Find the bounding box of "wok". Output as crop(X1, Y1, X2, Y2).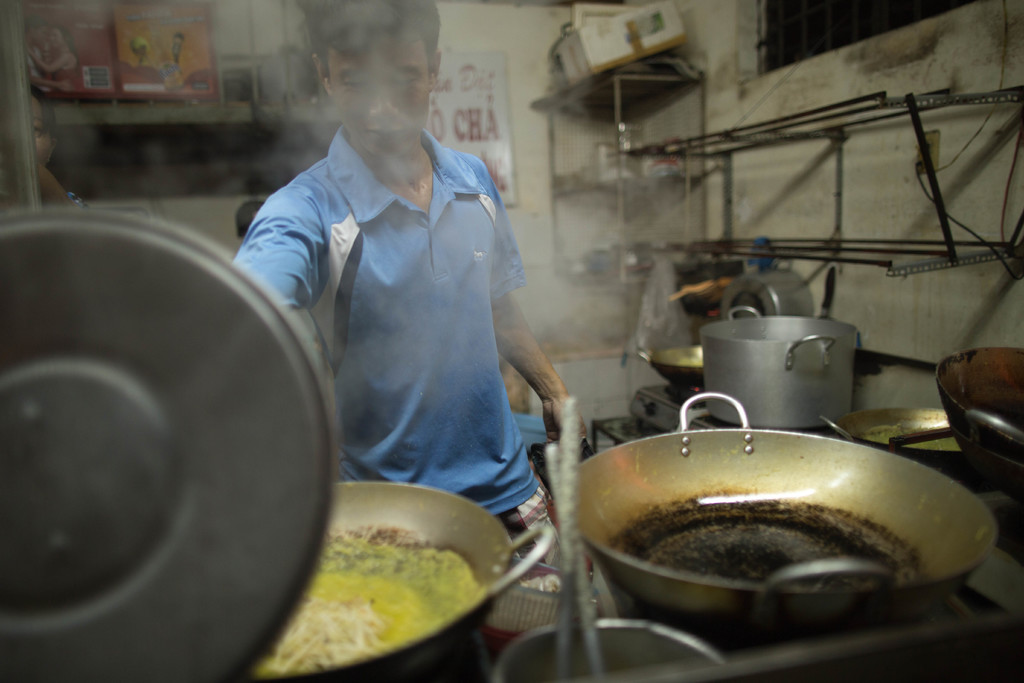
crop(554, 386, 1005, 628).
